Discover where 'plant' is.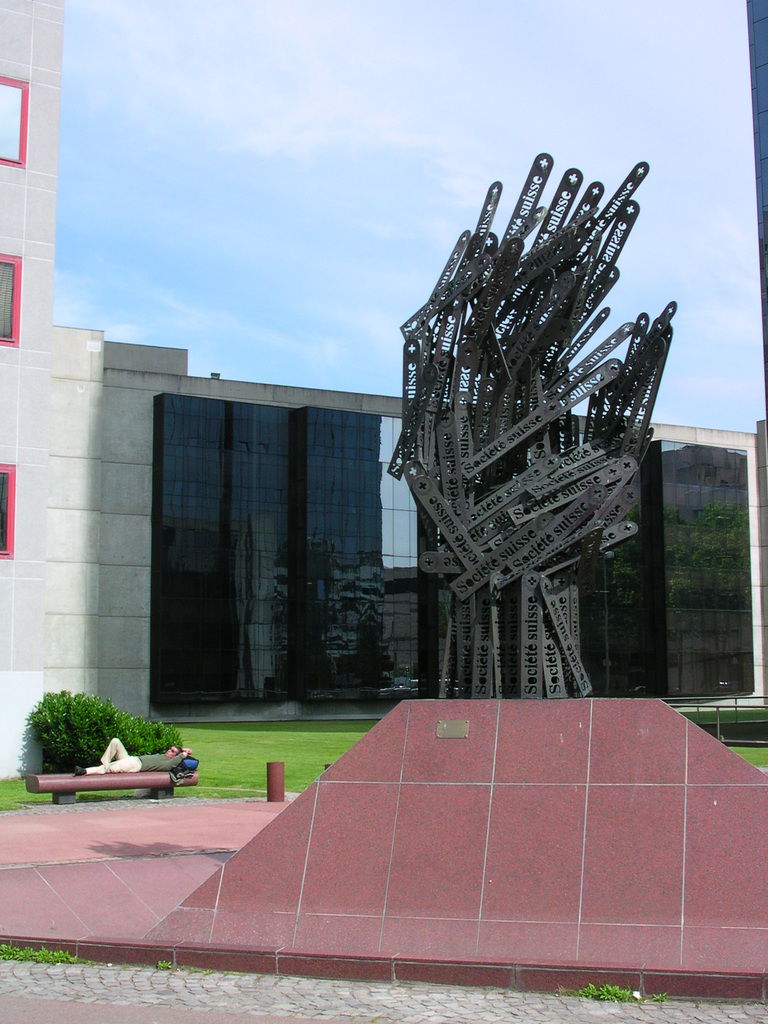
Discovered at Rect(567, 980, 667, 1006).
